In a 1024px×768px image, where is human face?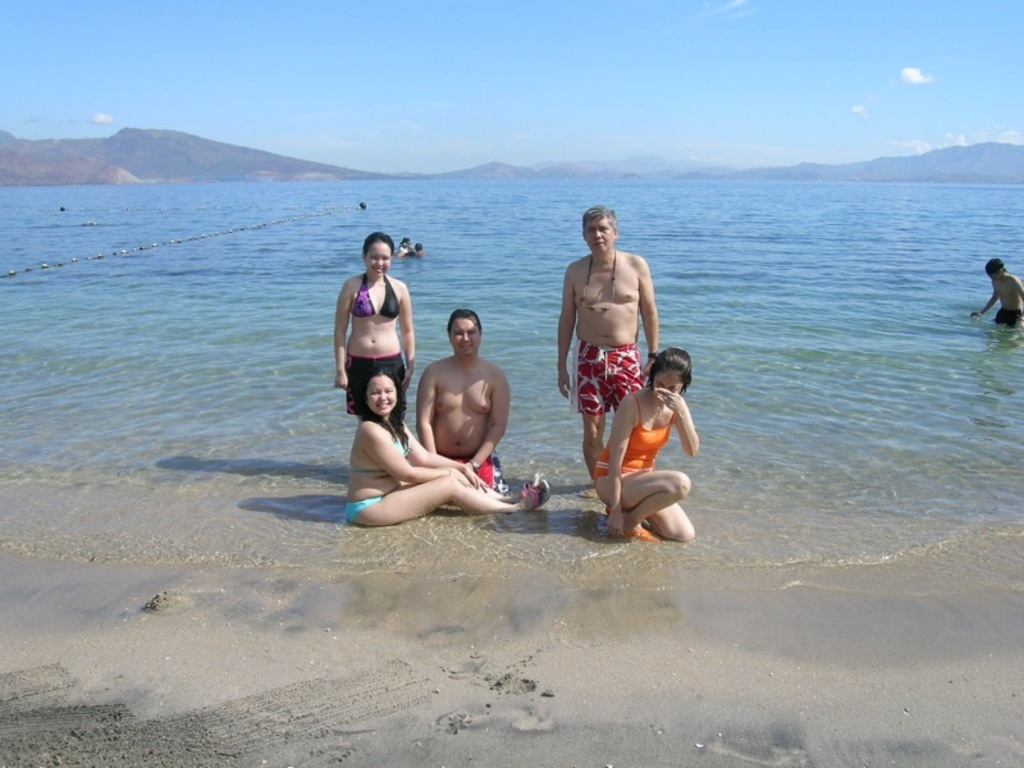
x1=366 y1=375 x2=399 y2=413.
